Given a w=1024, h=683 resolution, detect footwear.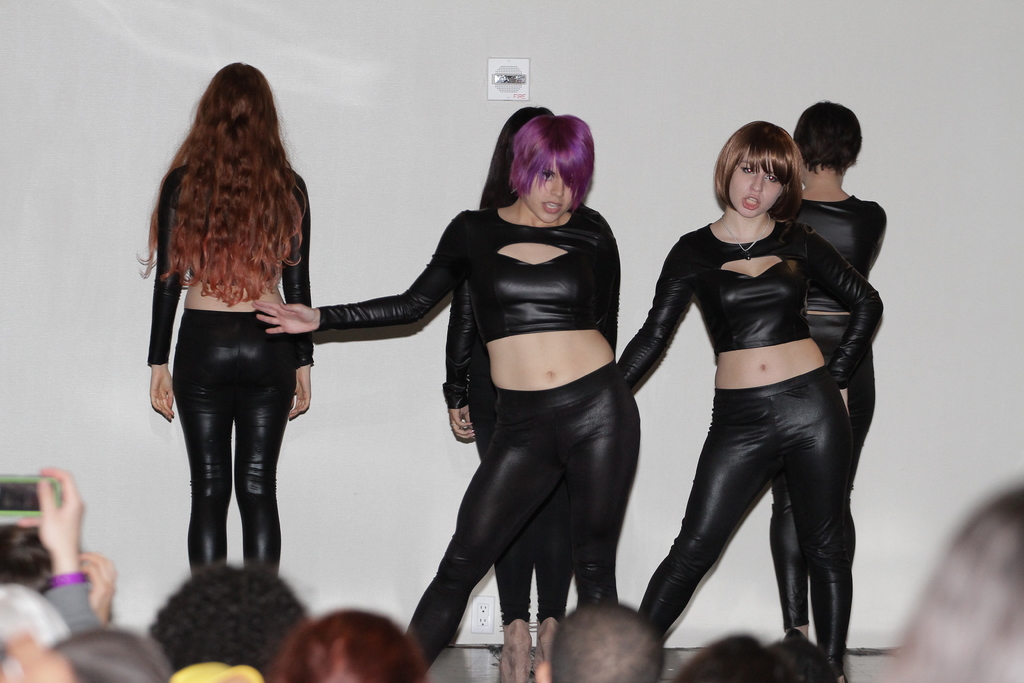
left=500, top=618, right=528, bottom=682.
